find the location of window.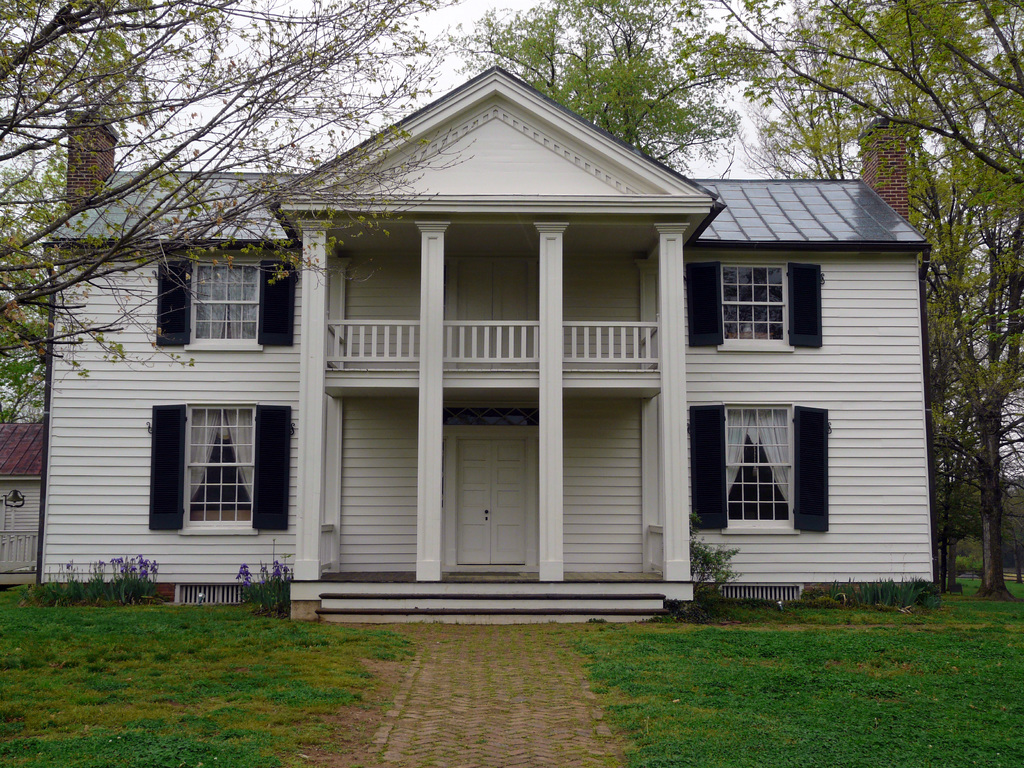
Location: rect(721, 264, 784, 341).
